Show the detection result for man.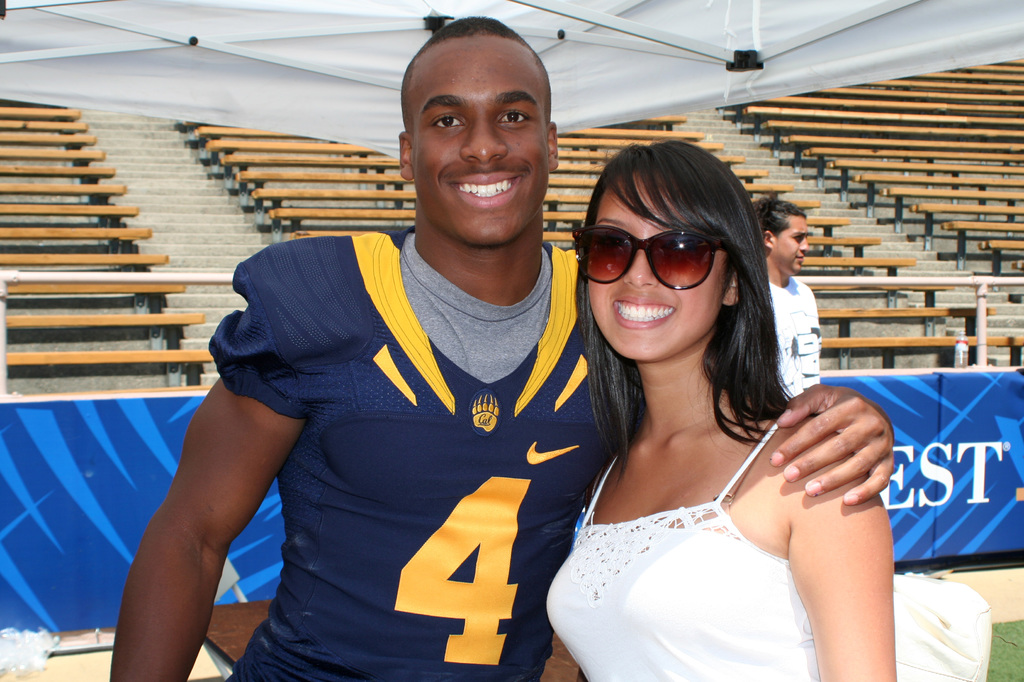
select_region(107, 16, 896, 681).
